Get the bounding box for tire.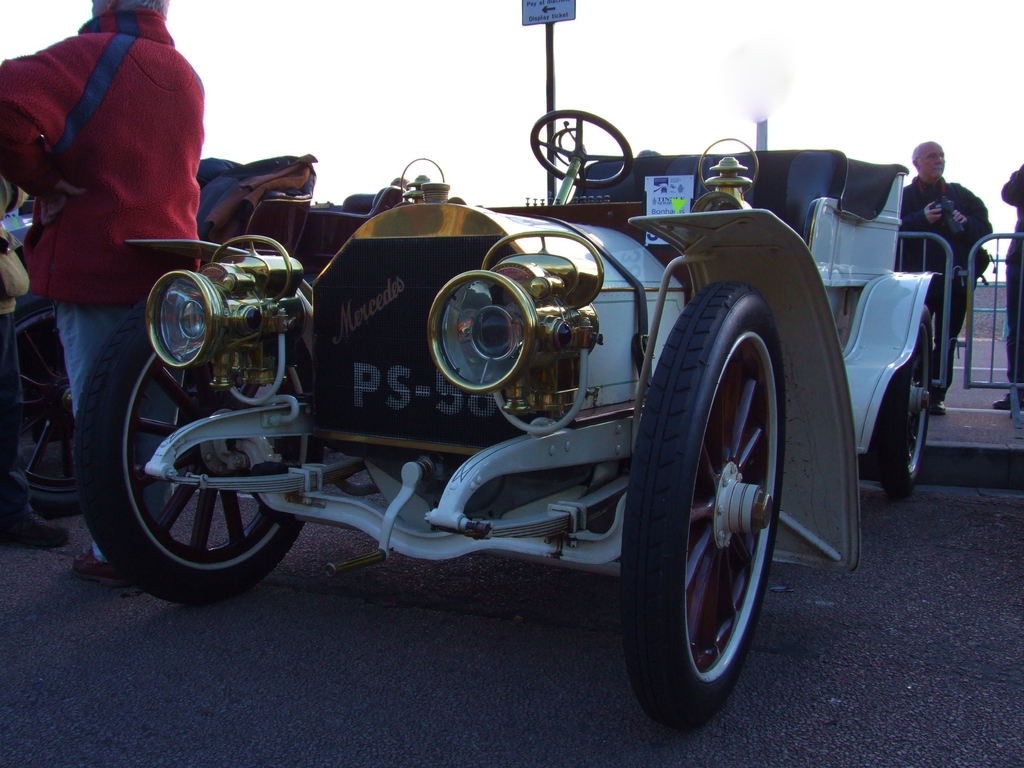
{"left": 72, "top": 299, "right": 305, "bottom": 605}.
